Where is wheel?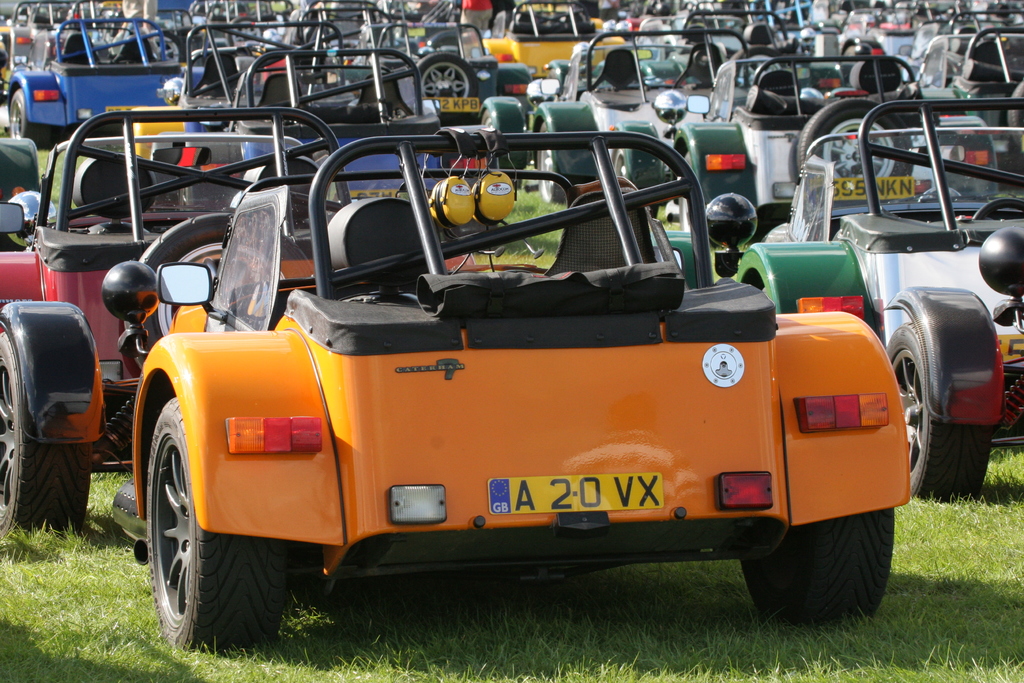
region(140, 412, 248, 657).
